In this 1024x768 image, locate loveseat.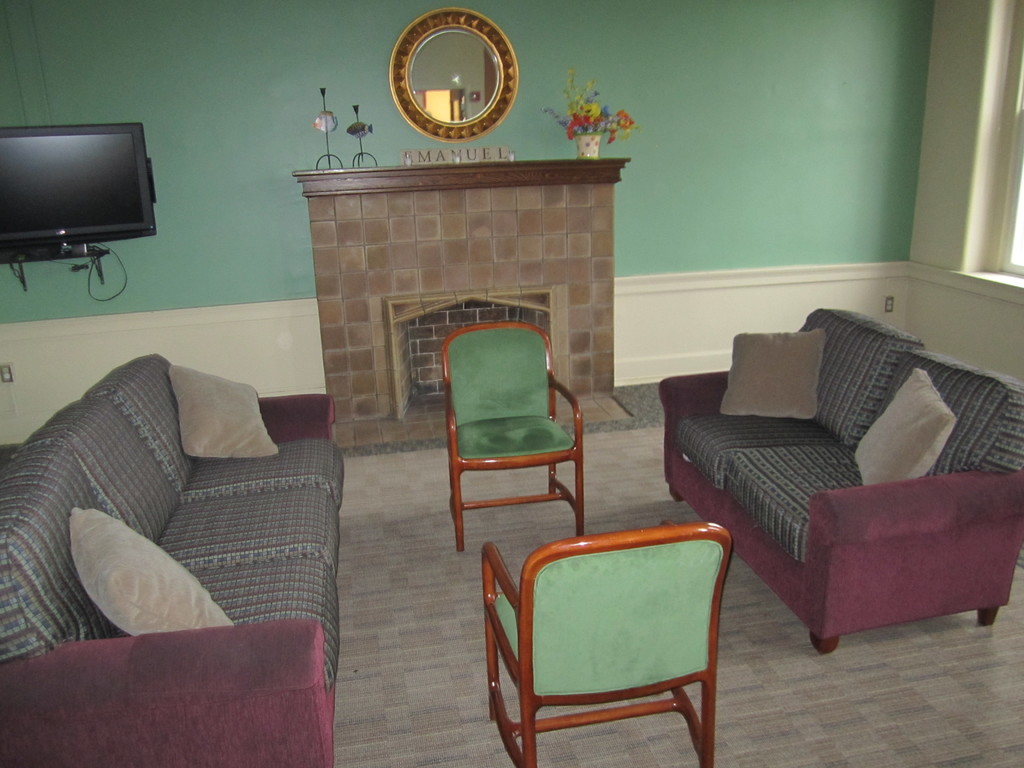
Bounding box: locate(646, 302, 998, 658).
